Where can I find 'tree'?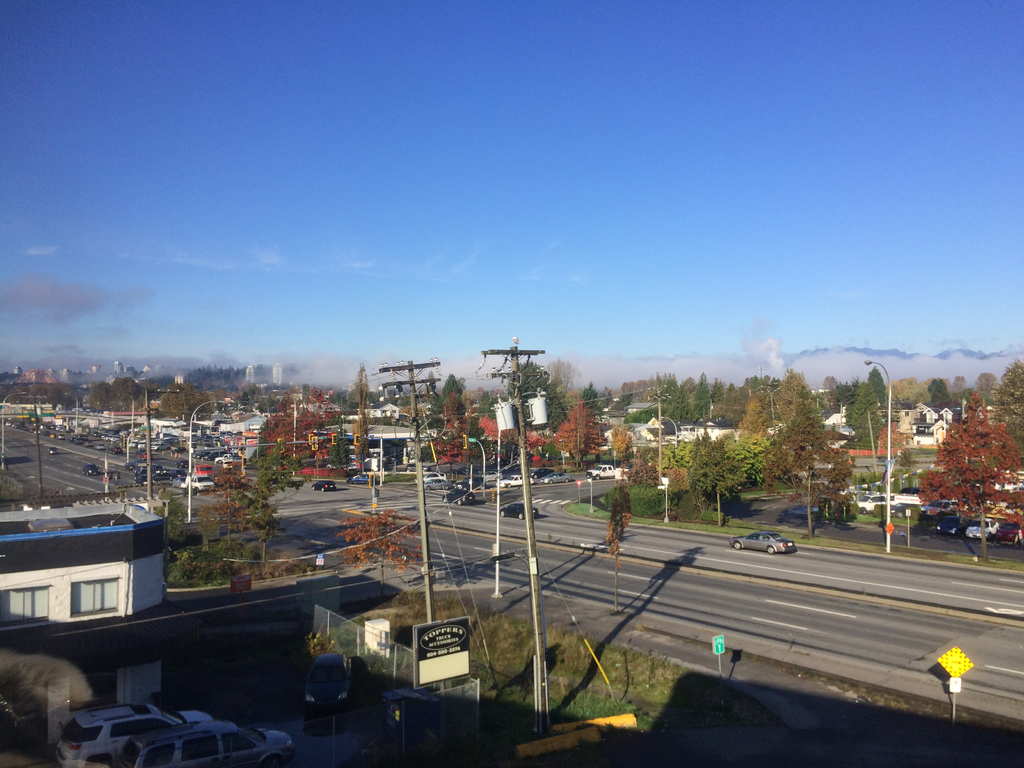
You can find it at {"left": 161, "top": 376, "right": 209, "bottom": 421}.
